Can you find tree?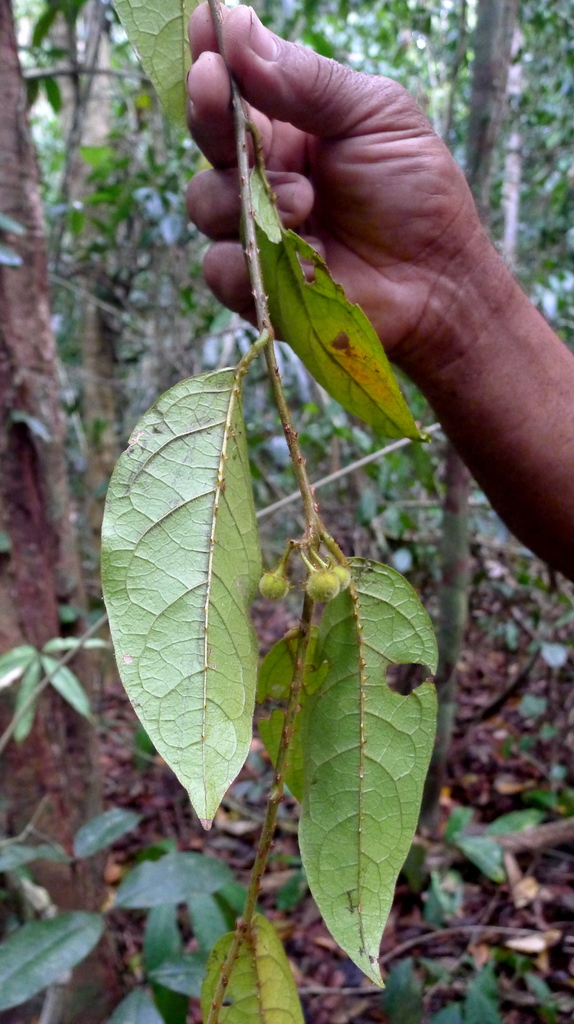
Yes, bounding box: <box>0,0,573,1023</box>.
